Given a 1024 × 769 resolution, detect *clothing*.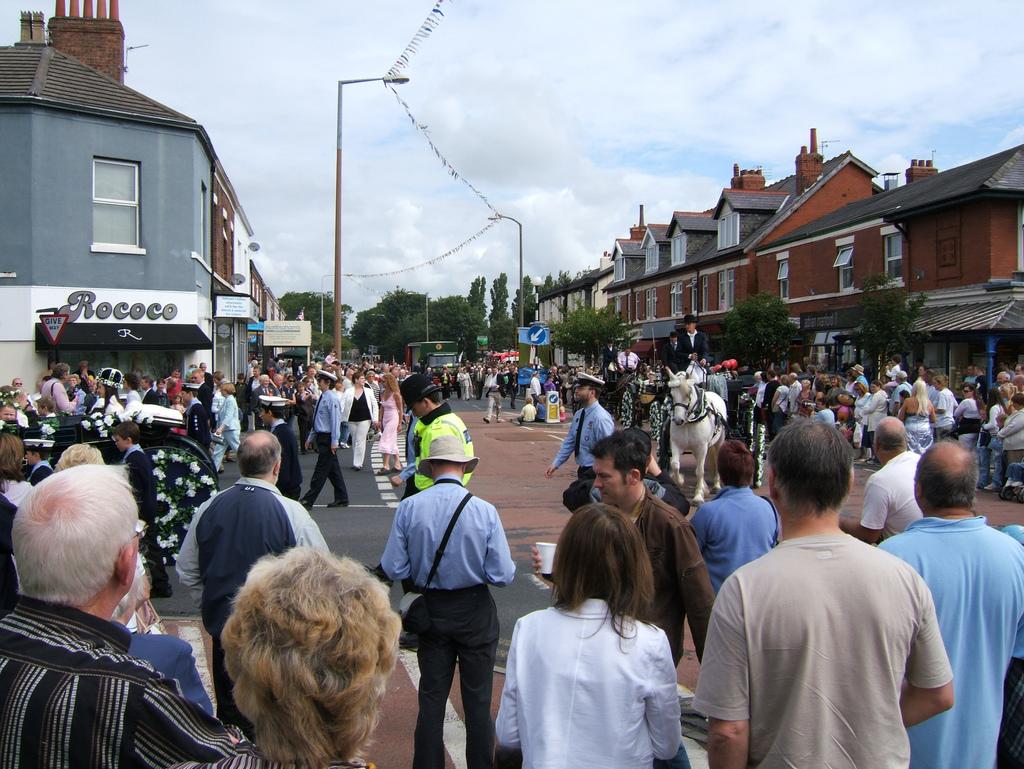
[left=300, top=387, right=346, bottom=505].
